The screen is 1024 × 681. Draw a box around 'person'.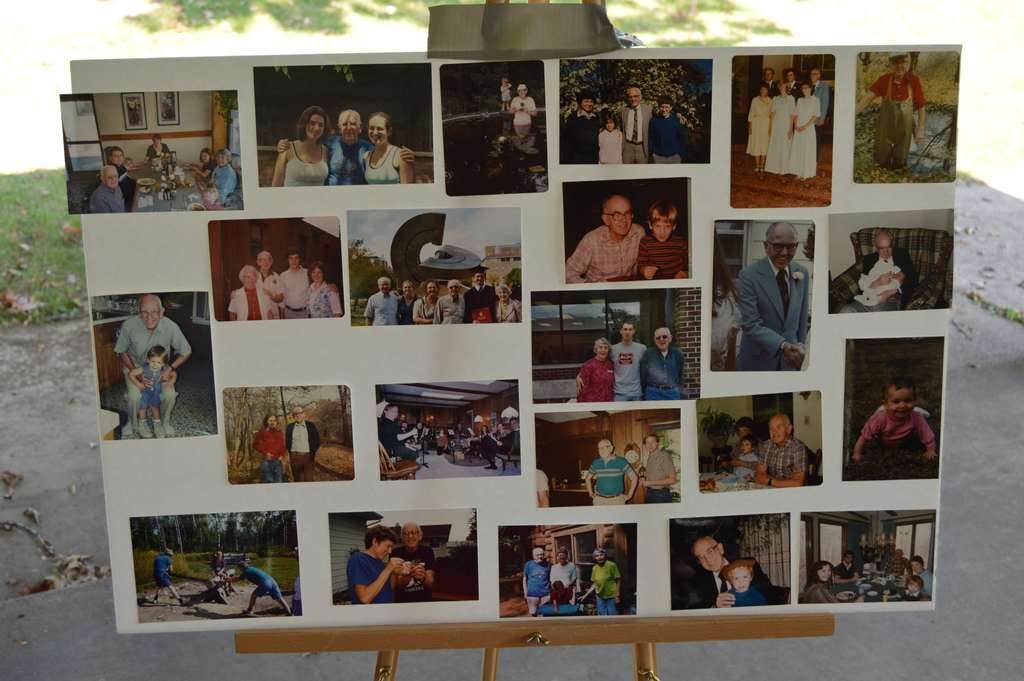
bbox=[566, 90, 598, 165].
